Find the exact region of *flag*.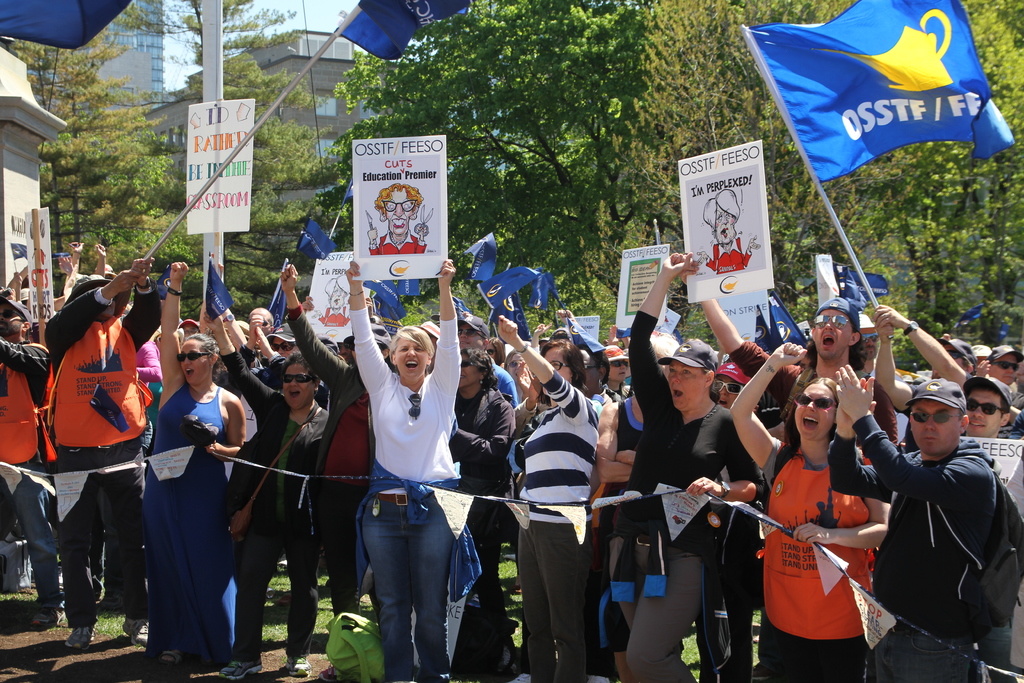
Exact region: 482 268 531 339.
